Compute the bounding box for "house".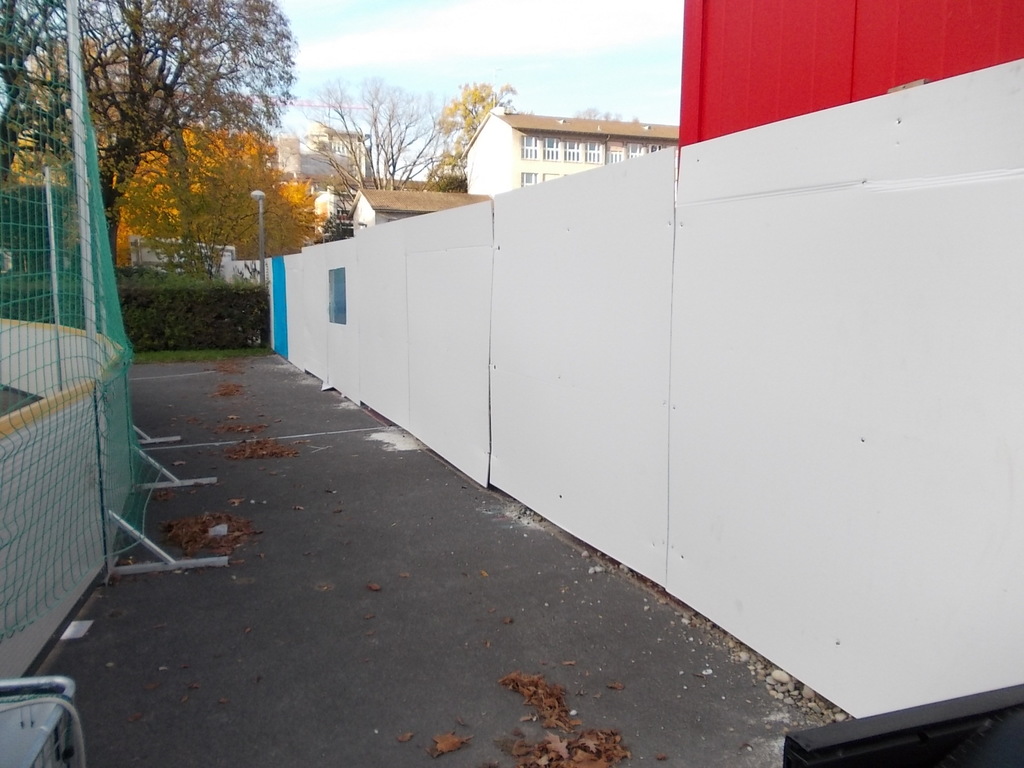
crop(121, 233, 276, 297).
